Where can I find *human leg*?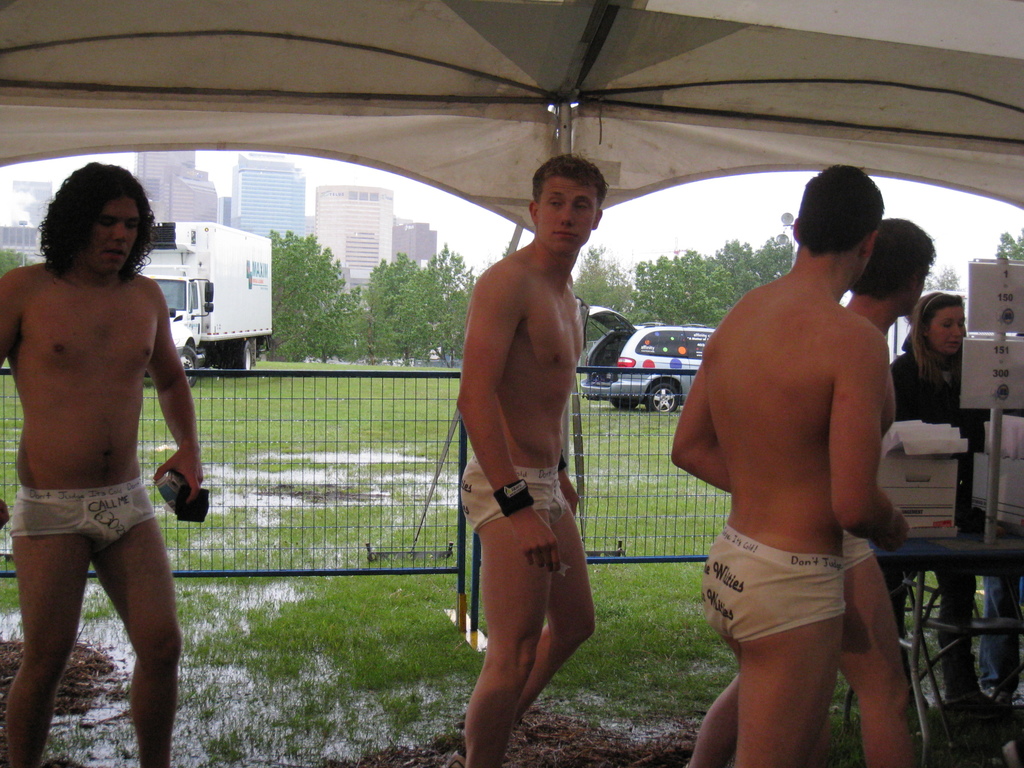
You can find it at bbox=(936, 558, 999, 698).
